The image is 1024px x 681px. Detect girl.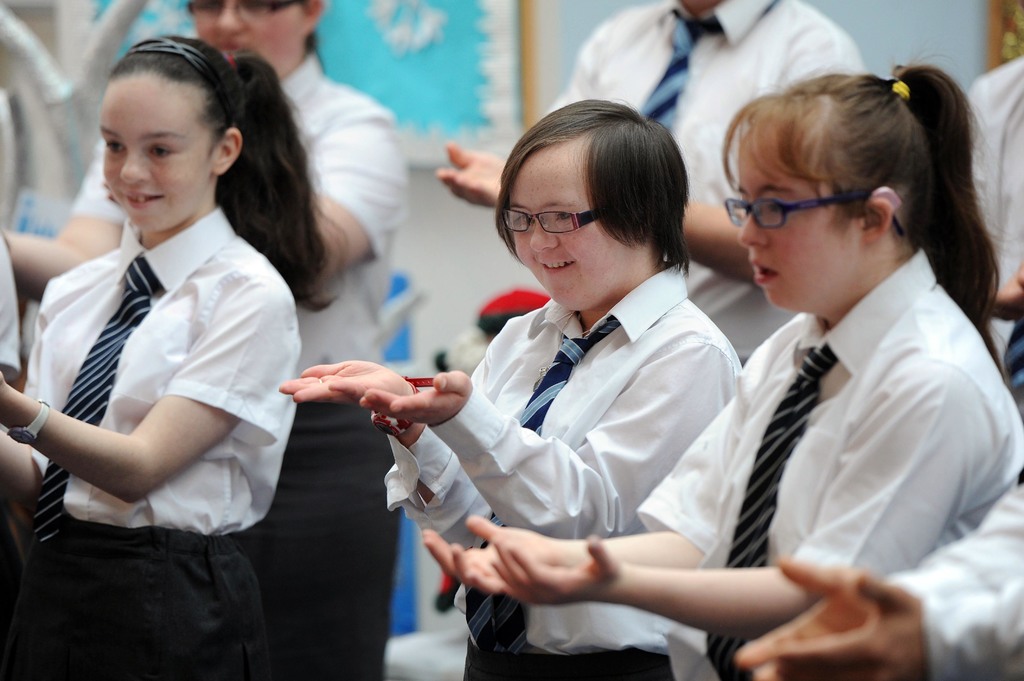
Detection: box=[427, 58, 1023, 680].
